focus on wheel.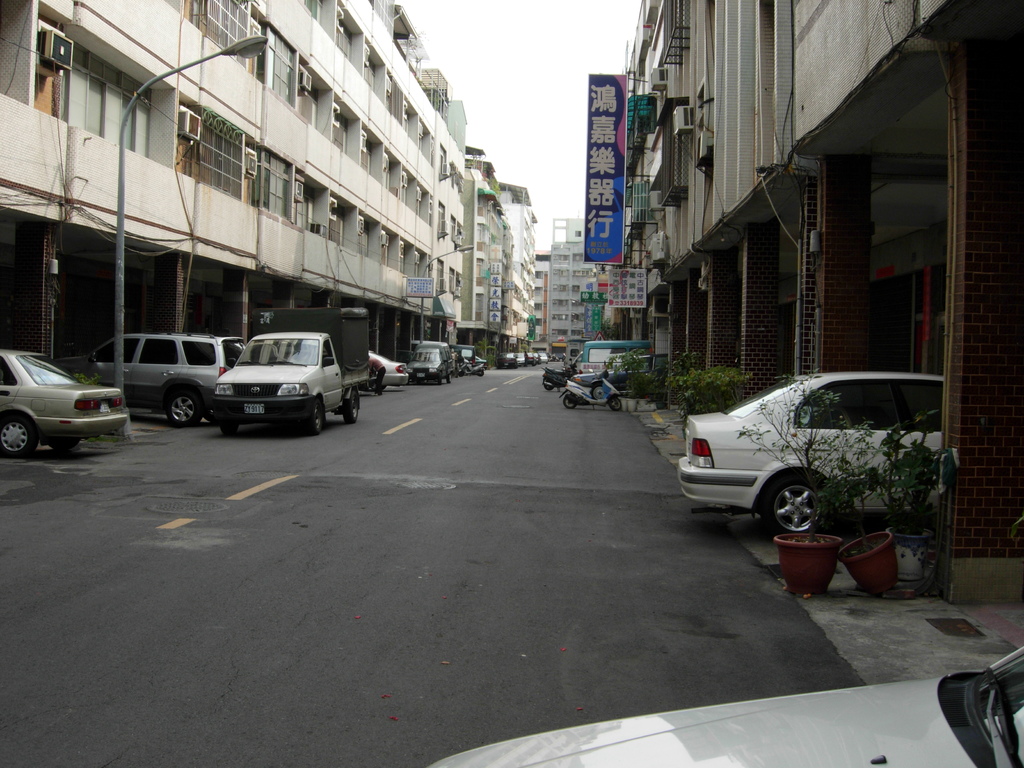
Focused at <region>308, 398, 323, 435</region>.
